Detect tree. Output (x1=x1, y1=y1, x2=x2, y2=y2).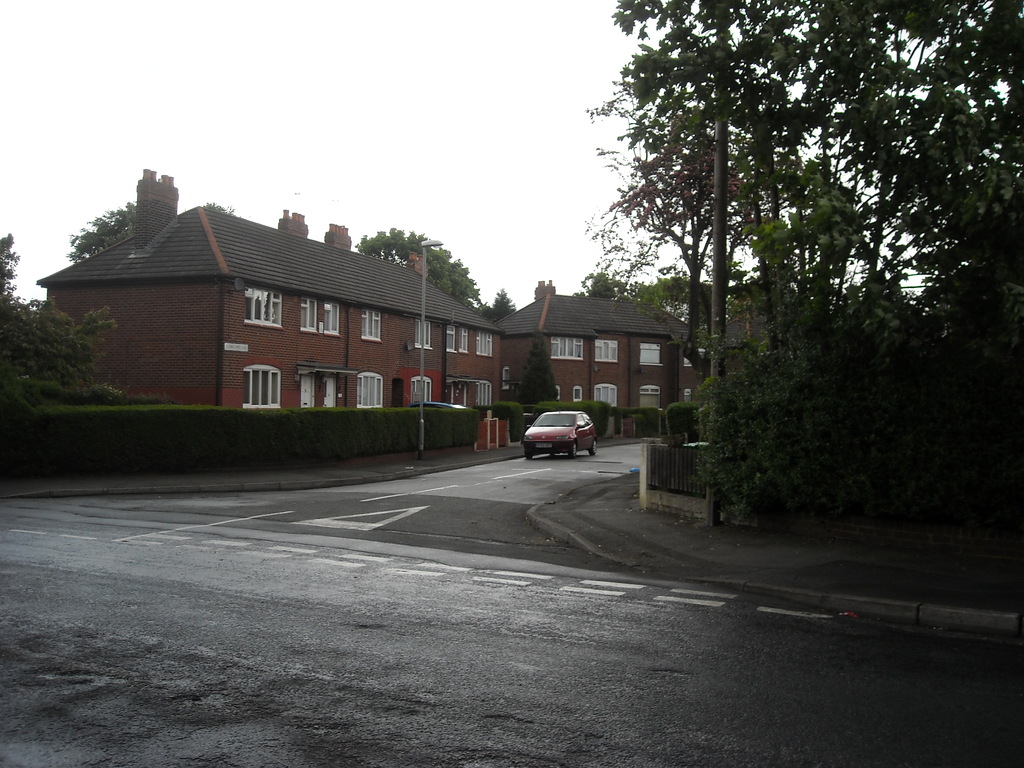
(x1=580, y1=0, x2=1023, y2=521).
